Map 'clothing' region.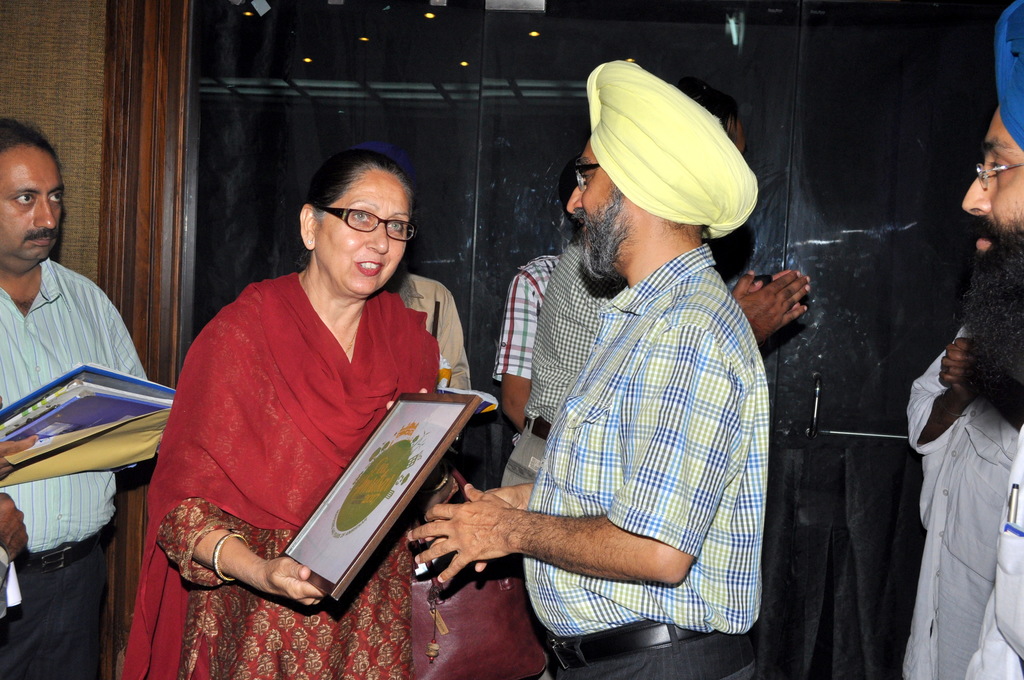
Mapped to bbox=(518, 247, 774, 679).
